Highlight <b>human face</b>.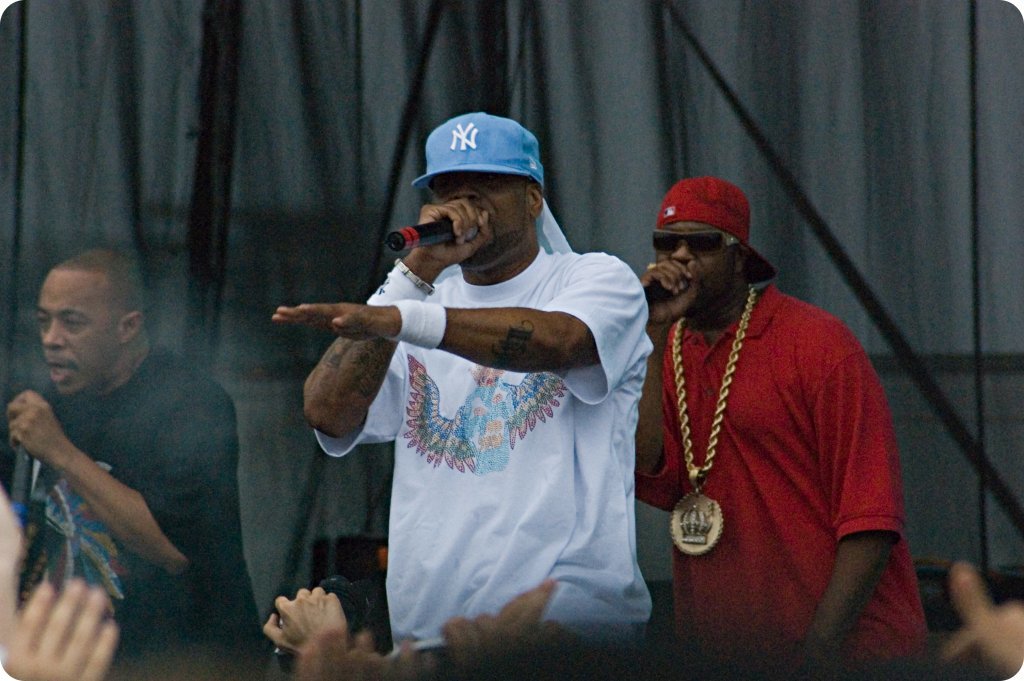
Highlighted region: 431/168/530/269.
